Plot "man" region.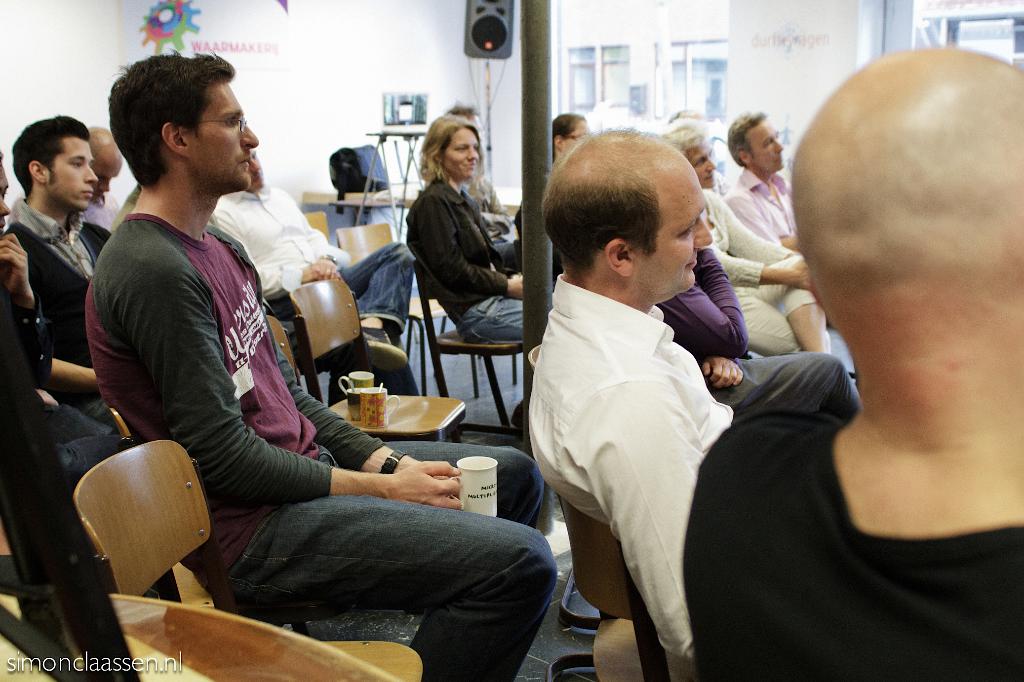
Plotted at bbox(76, 126, 122, 236).
